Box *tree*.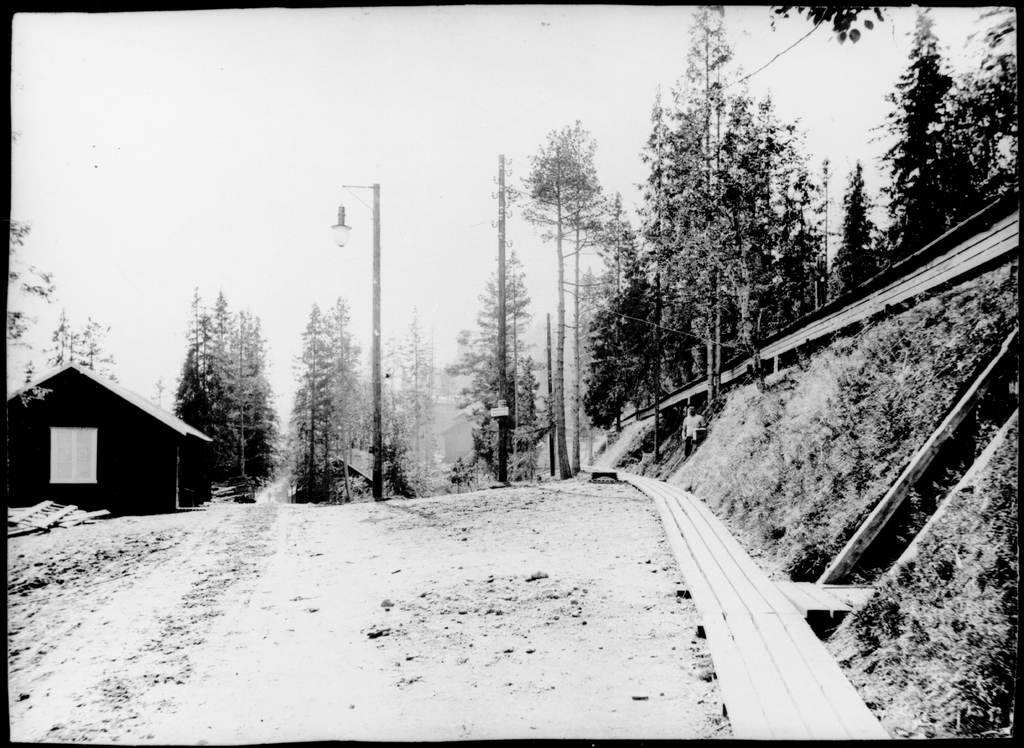
bbox=[384, 304, 446, 499].
